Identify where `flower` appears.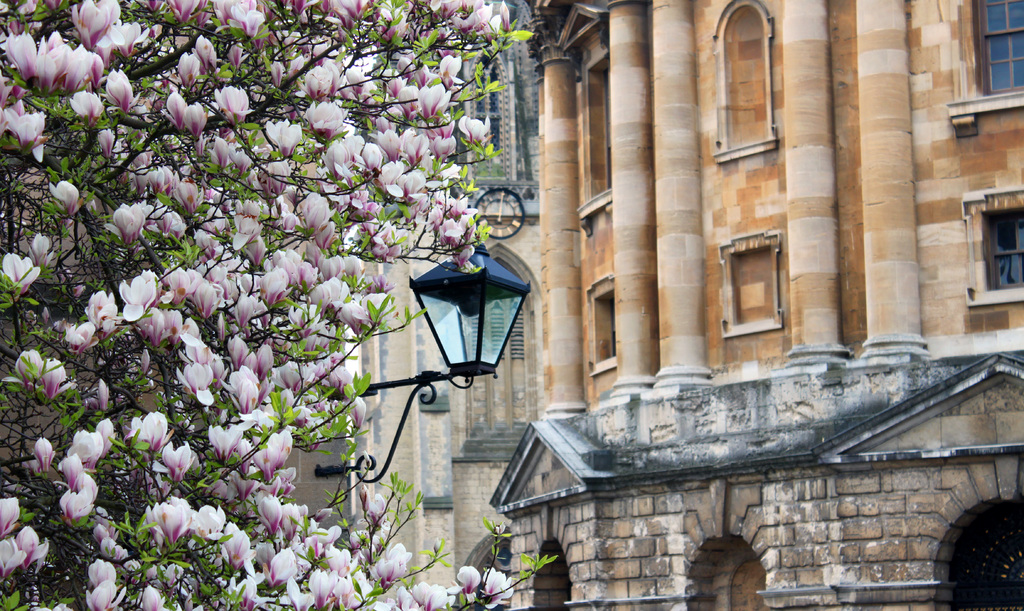
Appears at 5,104,49,164.
